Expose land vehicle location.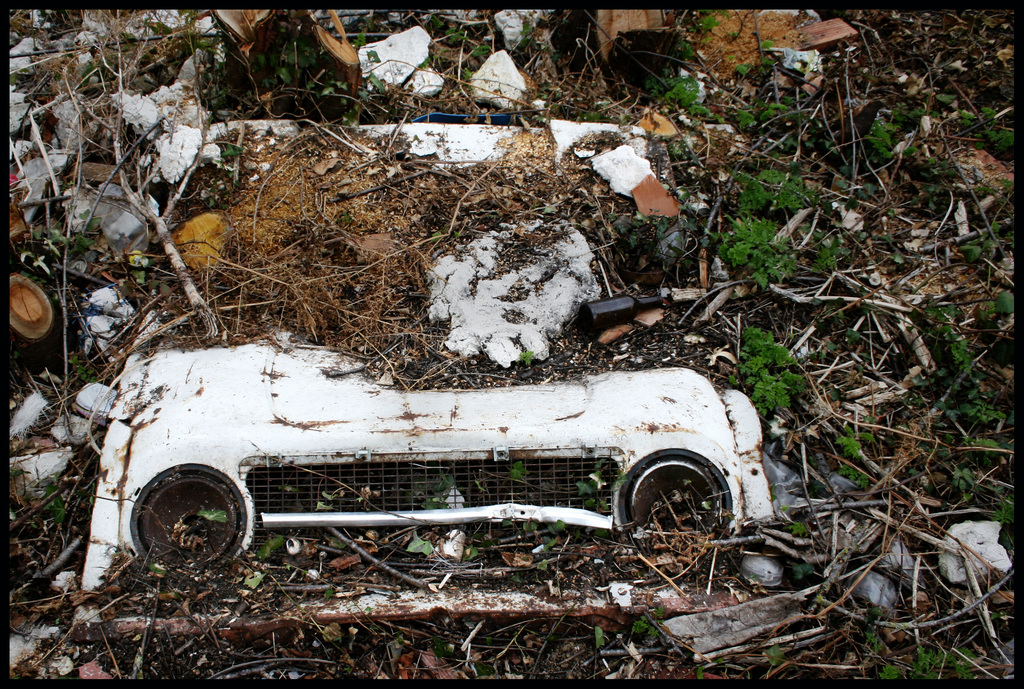
Exposed at 40 209 807 608.
